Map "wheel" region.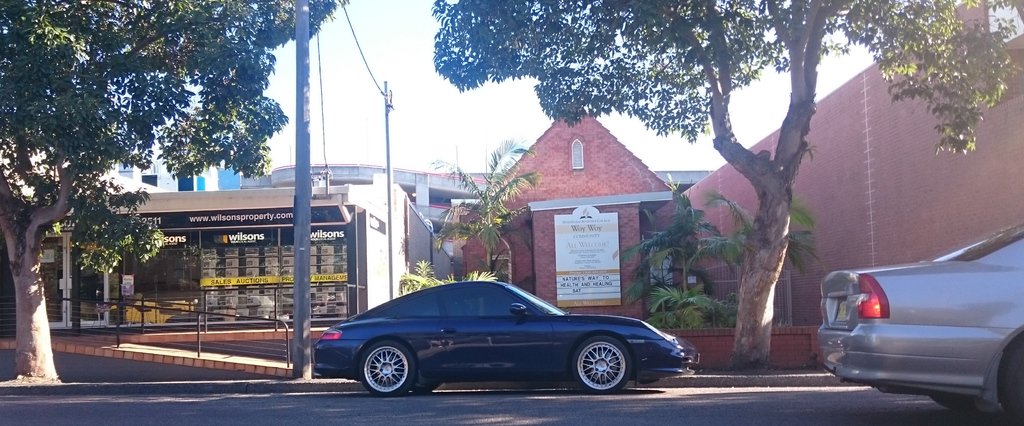
Mapped to x1=409 y1=378 x2=442 y2=397.
